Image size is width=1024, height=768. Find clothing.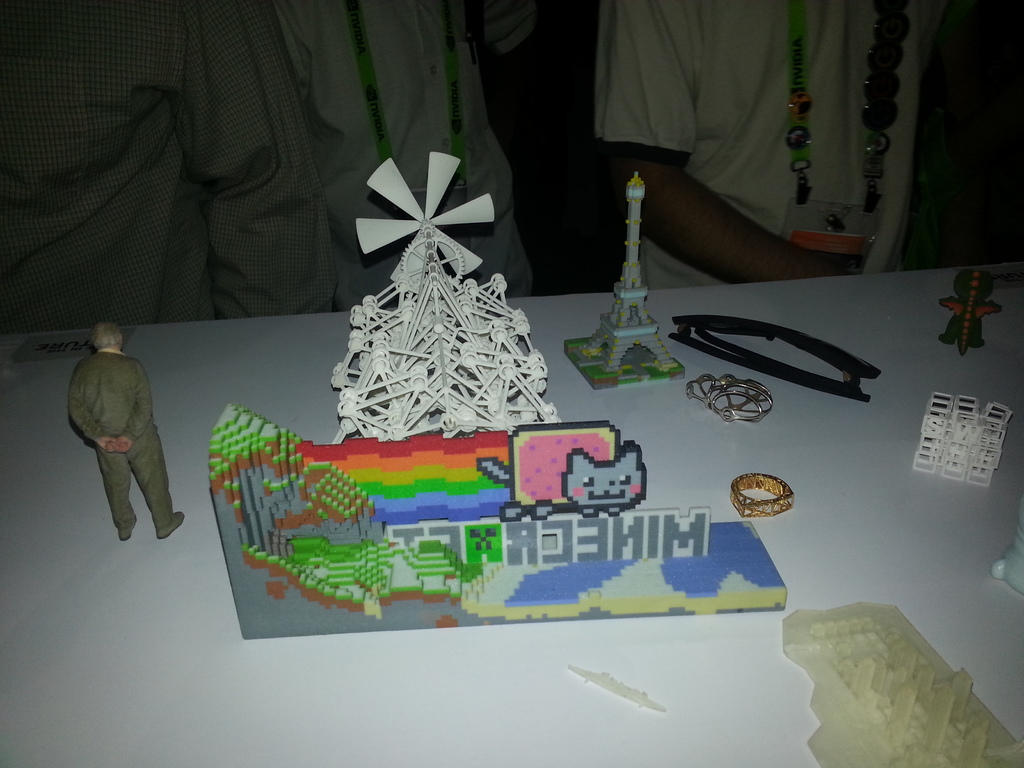
crop(67, 348, 174, 531).
